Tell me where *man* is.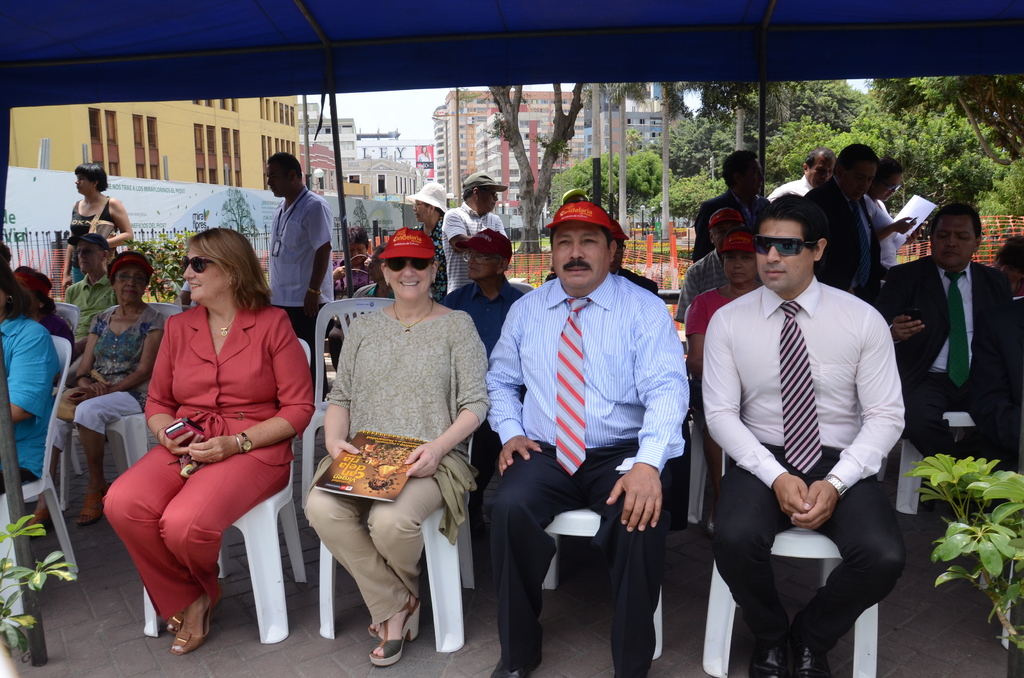
*man* is at box(434, 171, 514, 325).
